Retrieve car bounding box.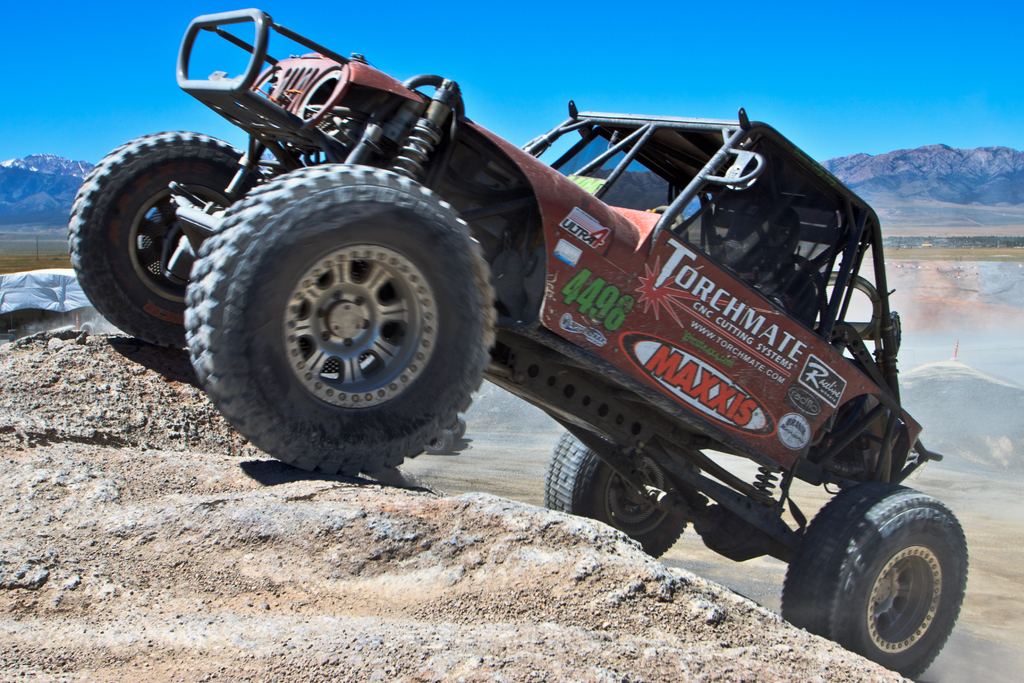
Bounding box: locate(62, 0, 970, 677).
